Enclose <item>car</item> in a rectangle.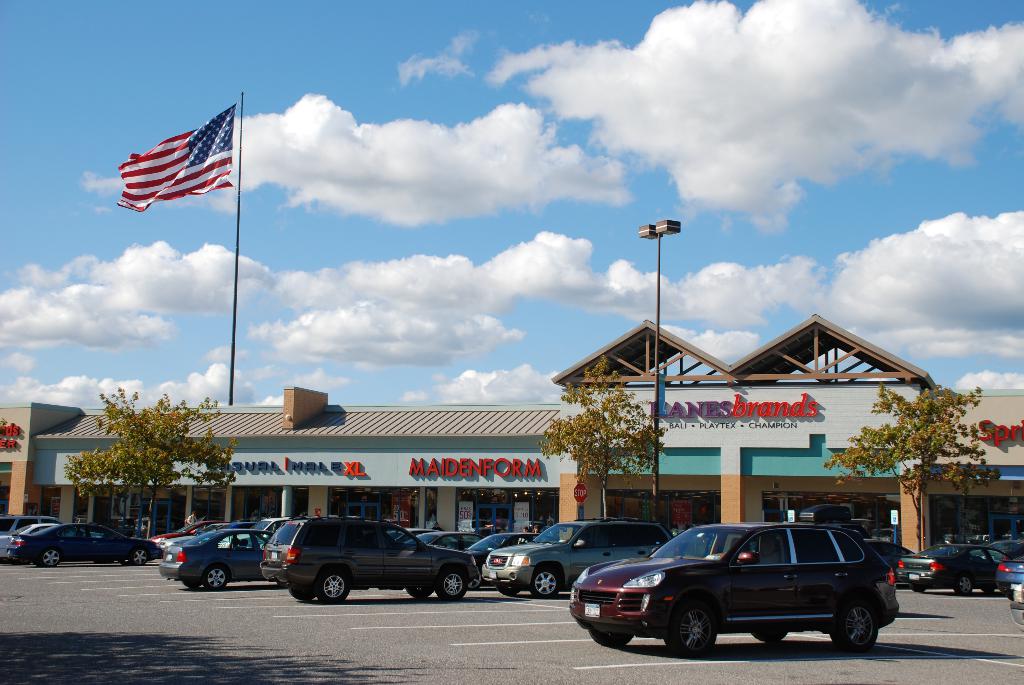
box(154, 518, 213, 546).
